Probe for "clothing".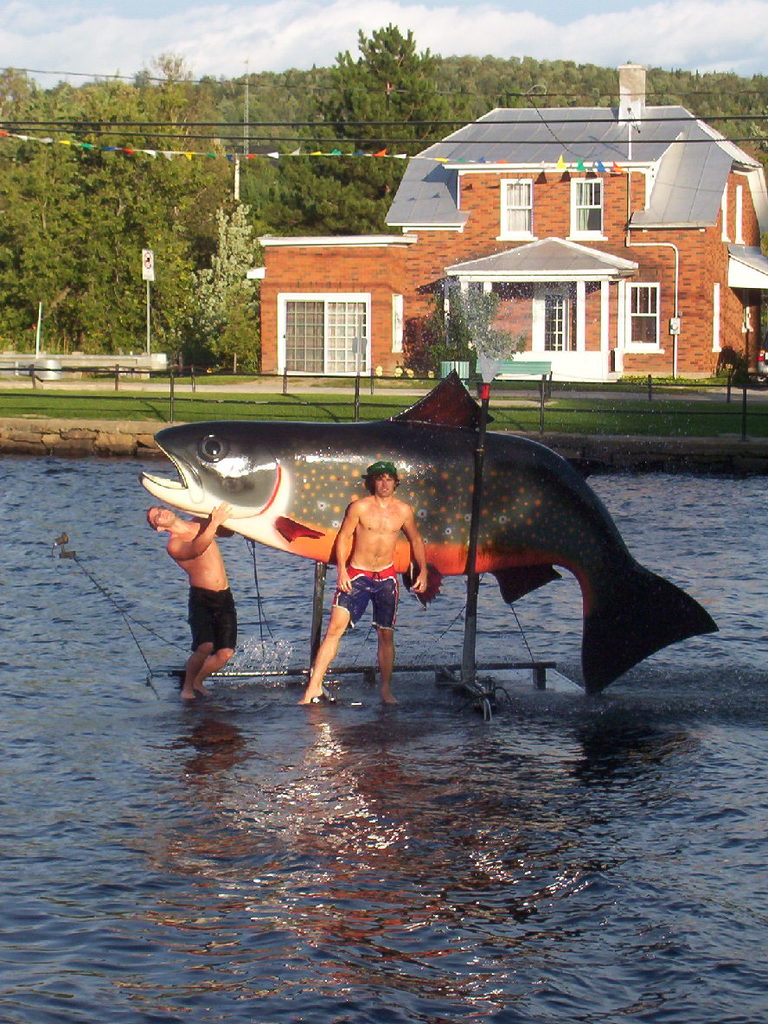
Probe result: 190/584/241/653.
